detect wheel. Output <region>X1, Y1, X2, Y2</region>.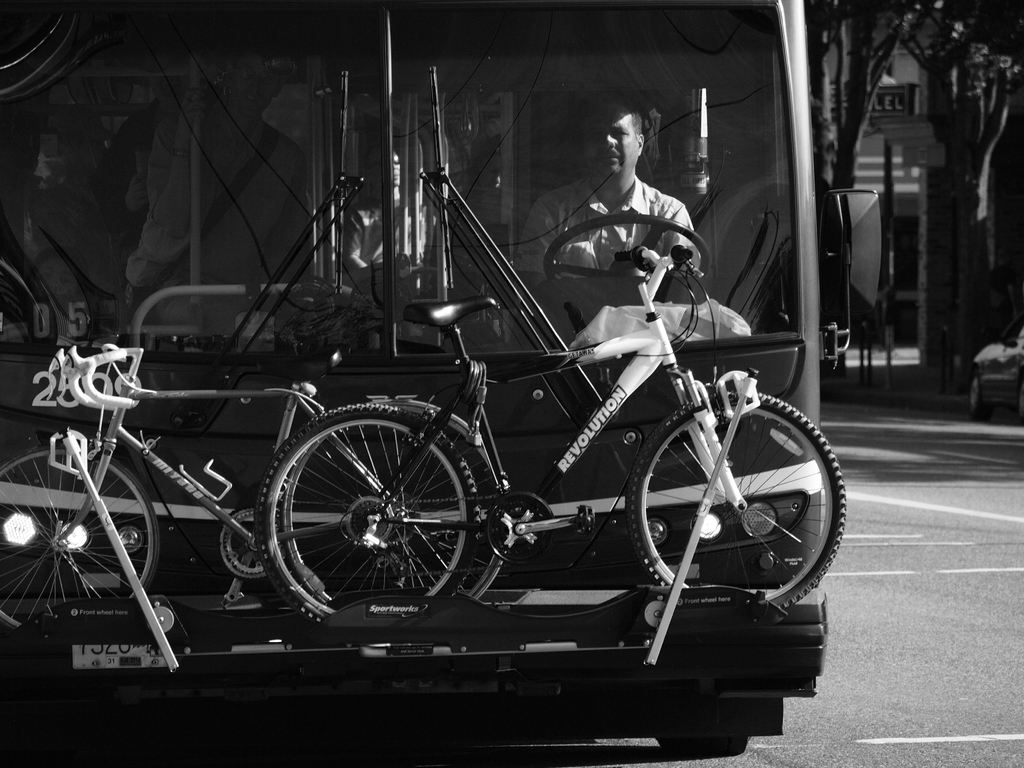
<region>0, 443, 160, 630</region>.
